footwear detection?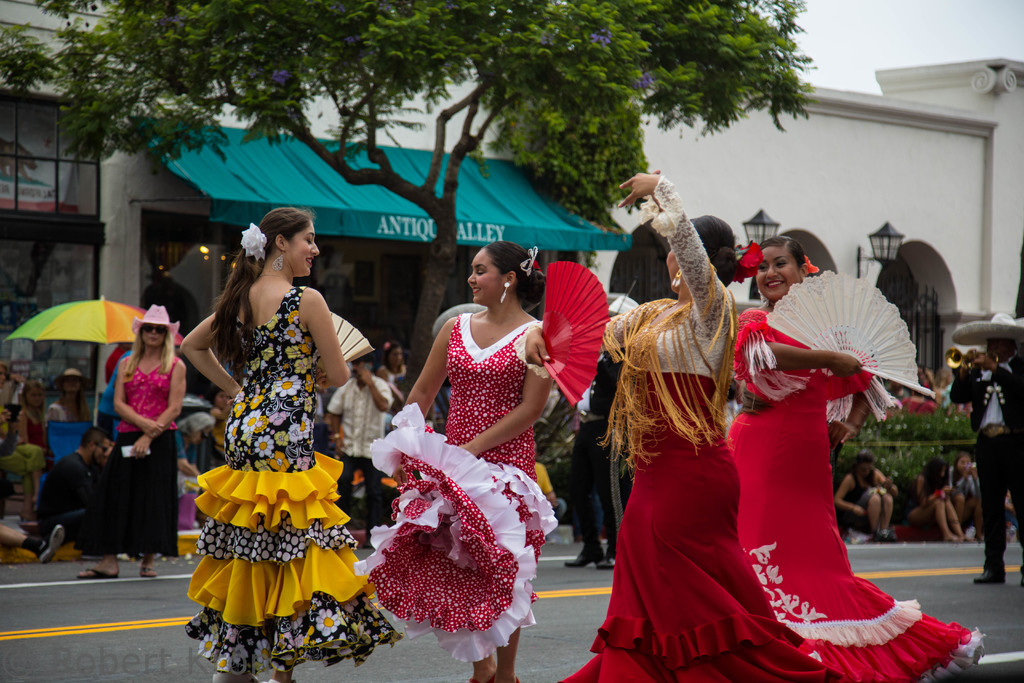
40/522/66/563
